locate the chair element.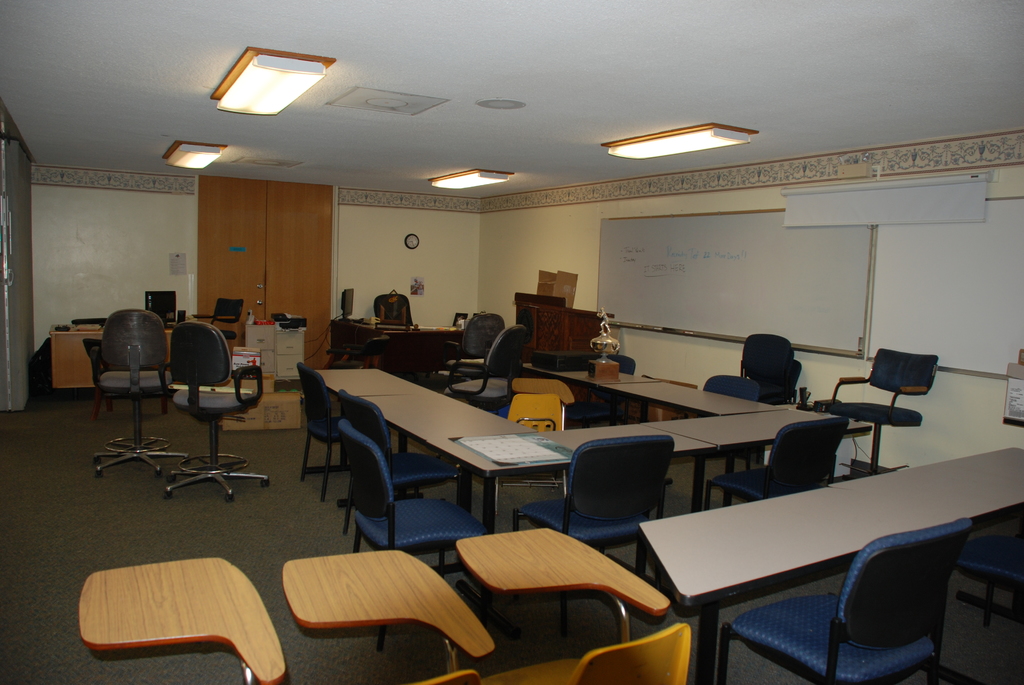
Element bbox: {"x1": 299, "y1": 361, "x2": 345, "y2": 500}.
